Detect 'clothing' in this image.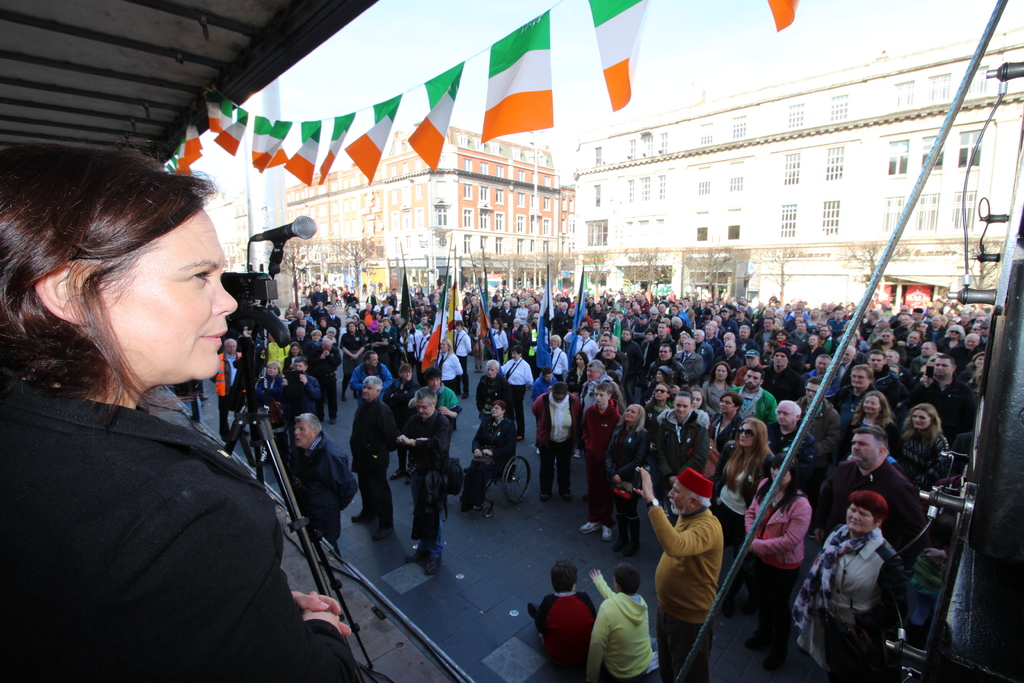
Detection: [left=740, top=478, right=822, bottom=623].
